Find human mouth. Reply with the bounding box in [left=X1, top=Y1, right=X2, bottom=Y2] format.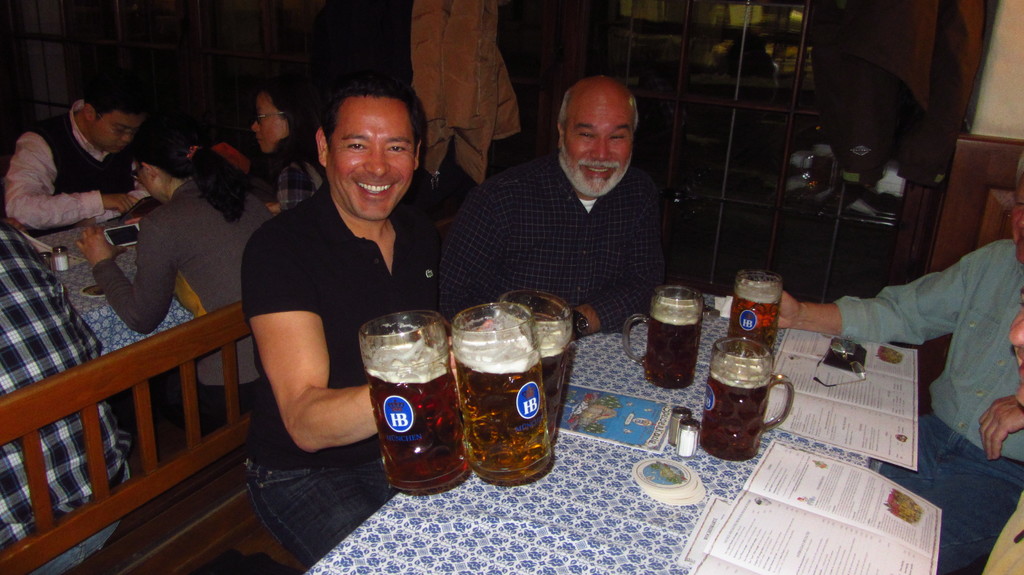
[left=254, top=136, right=263, bottom=148].
